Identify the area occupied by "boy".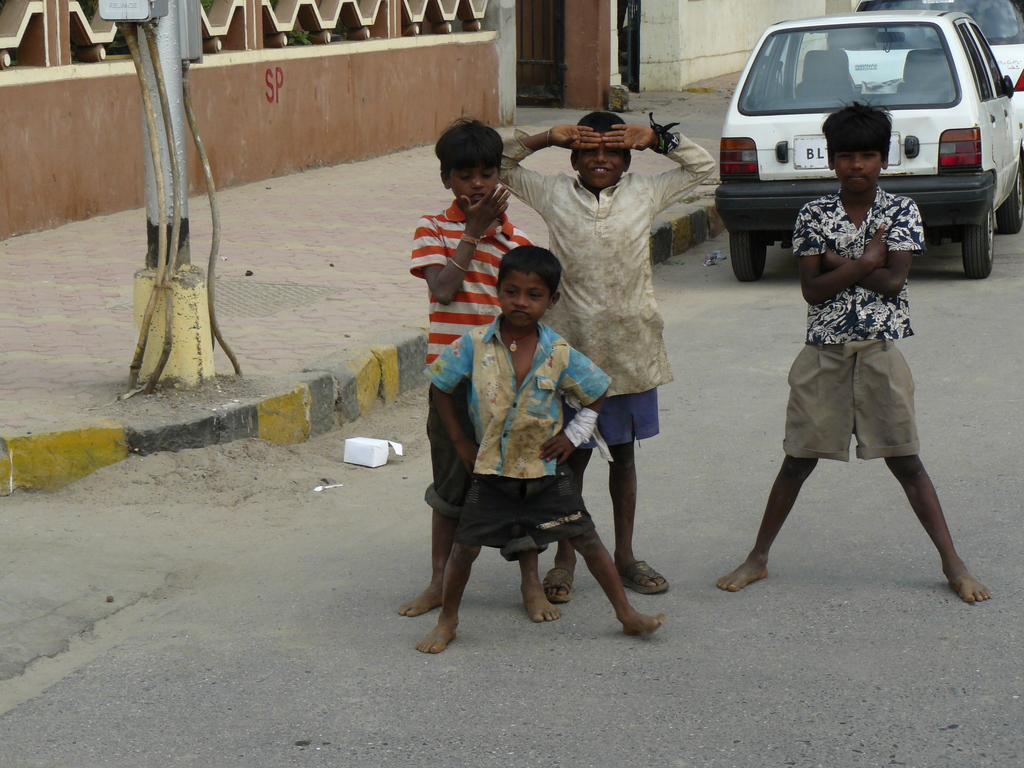
Area: BBox(715, 103, 998, 607).
